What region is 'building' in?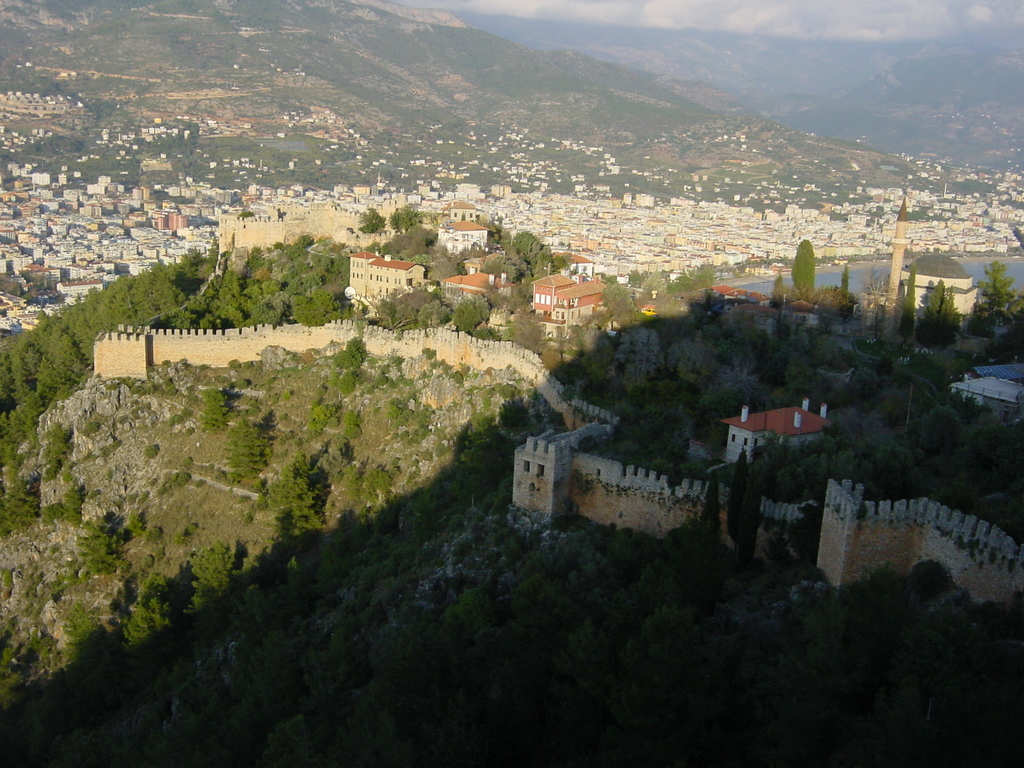
locate(350, 250, 373, 295).
